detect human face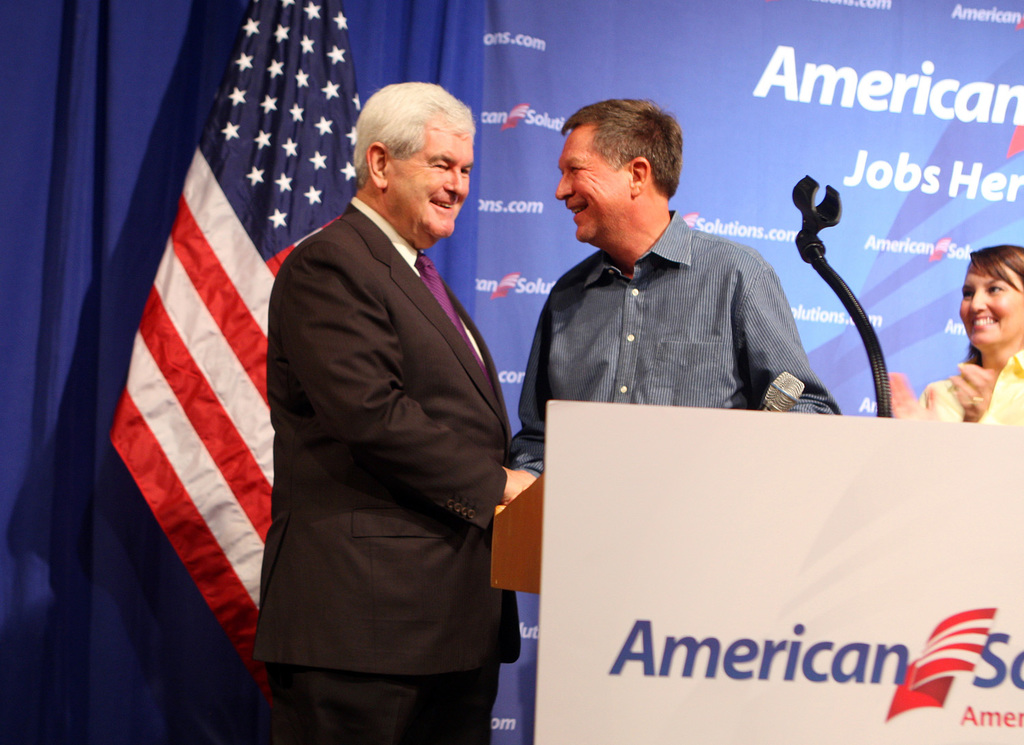
region(554, 122, 619, 244)
